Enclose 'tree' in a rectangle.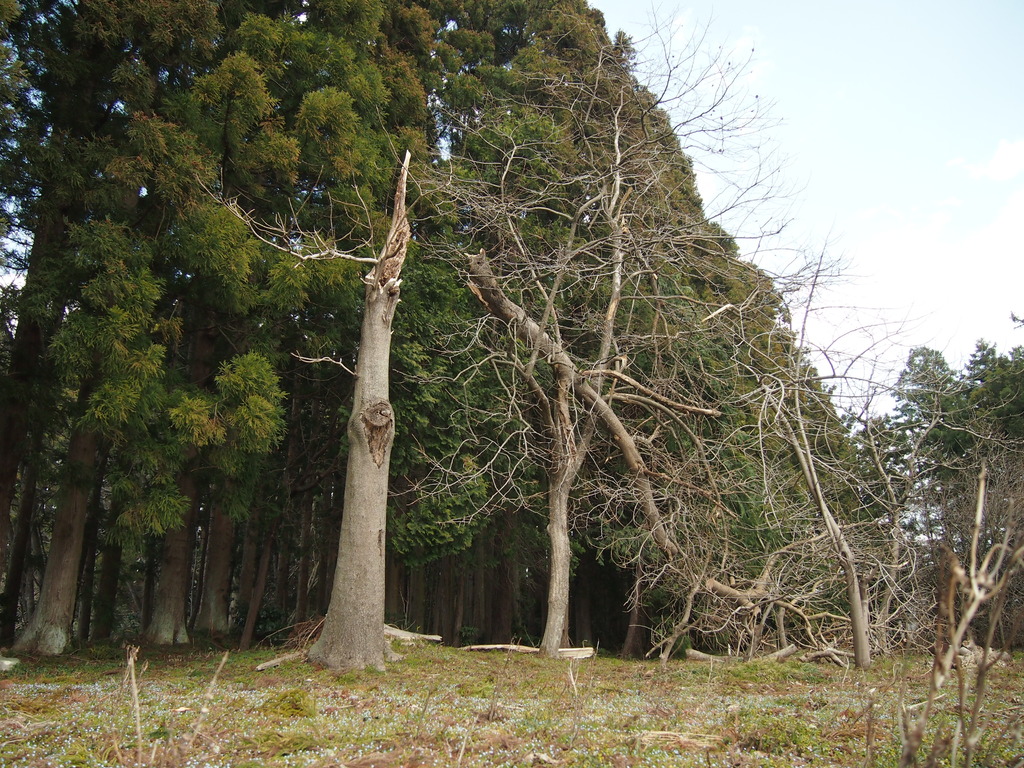
<region>94, 0, 330, 660</region>.
